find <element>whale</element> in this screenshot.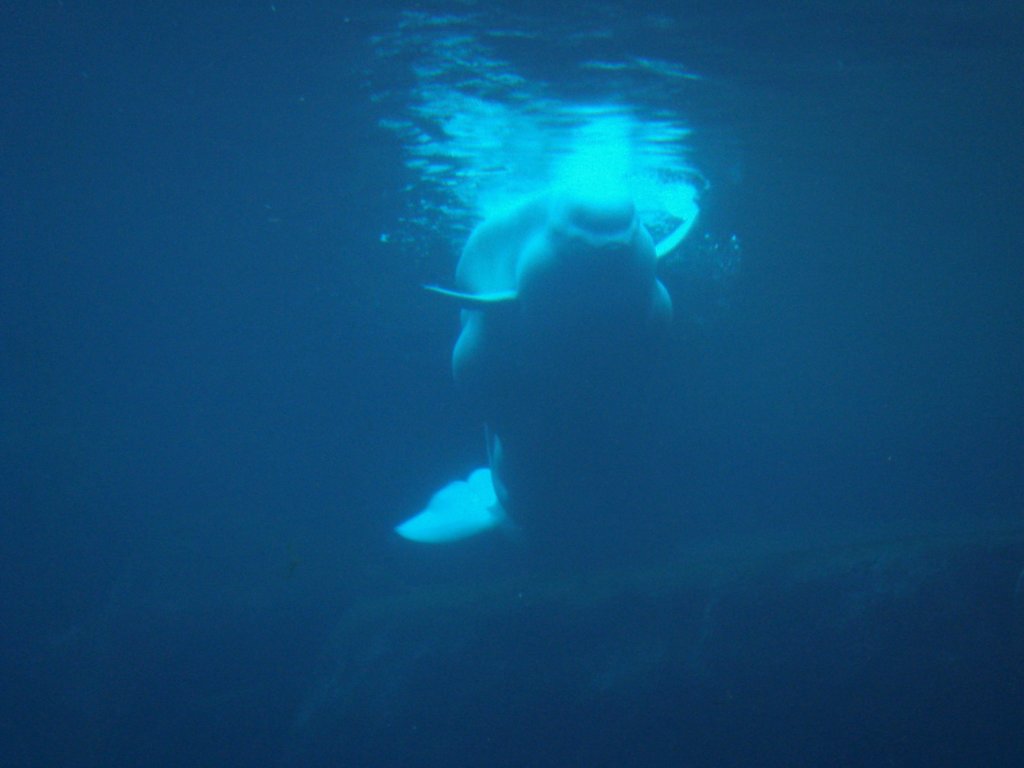
The bounding box for <element>whale</element> is bbox=[392, 177, 695, 572].
